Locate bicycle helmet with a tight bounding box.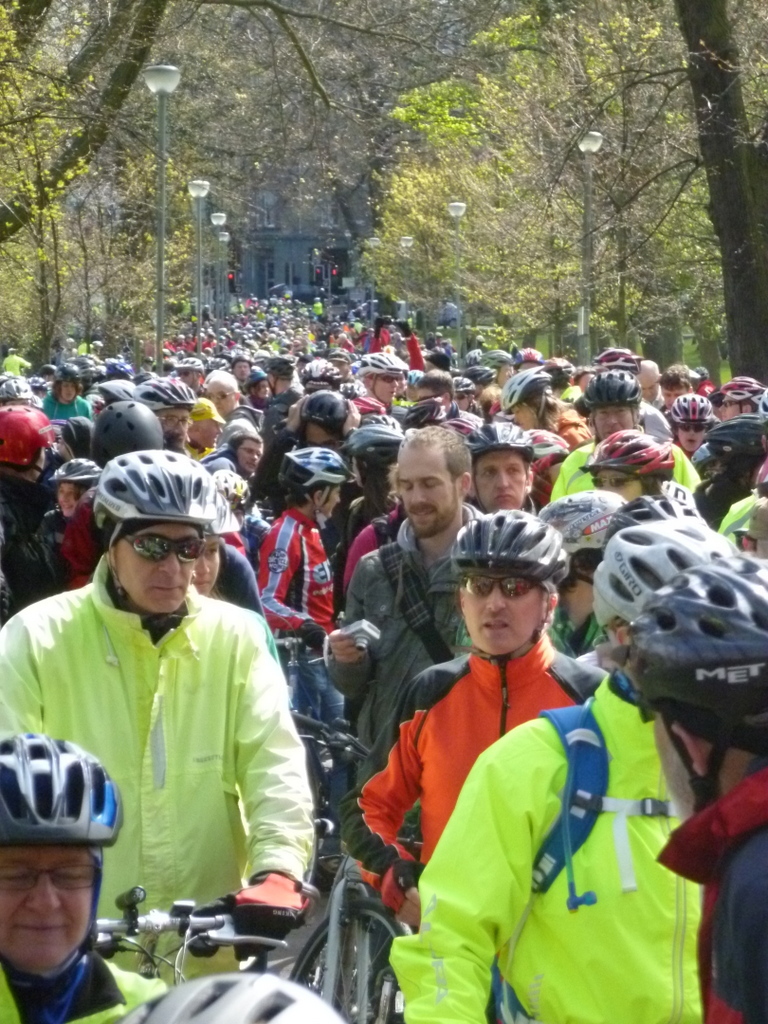
box(0, 400, 53, 463).
